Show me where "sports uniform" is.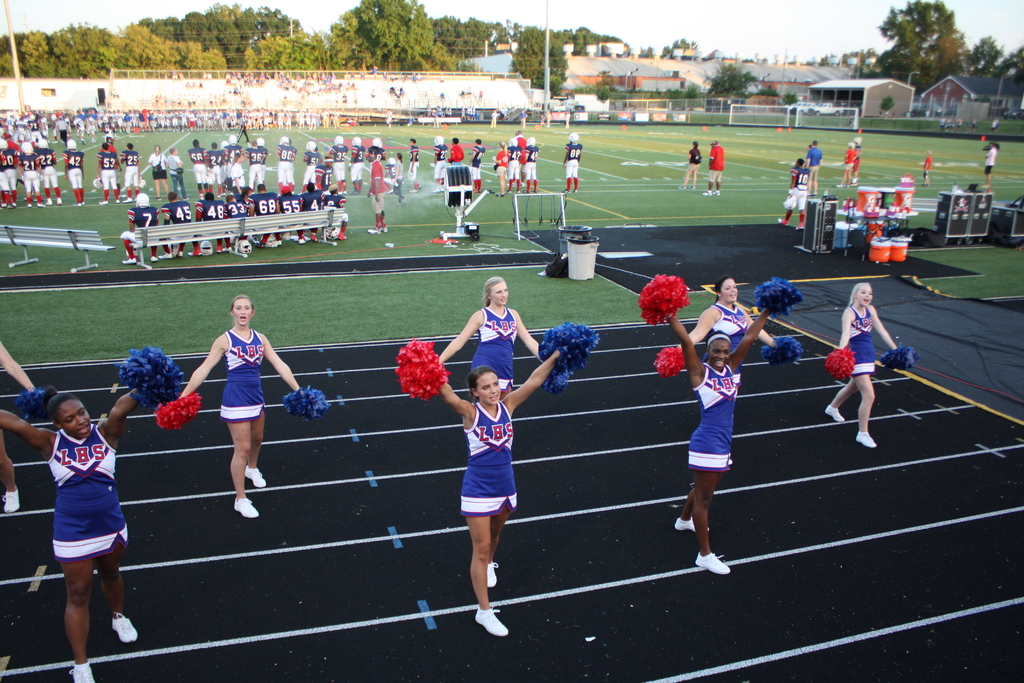
"sports uniform" is at x1=345 y1=146 x2=366 y2=181.
